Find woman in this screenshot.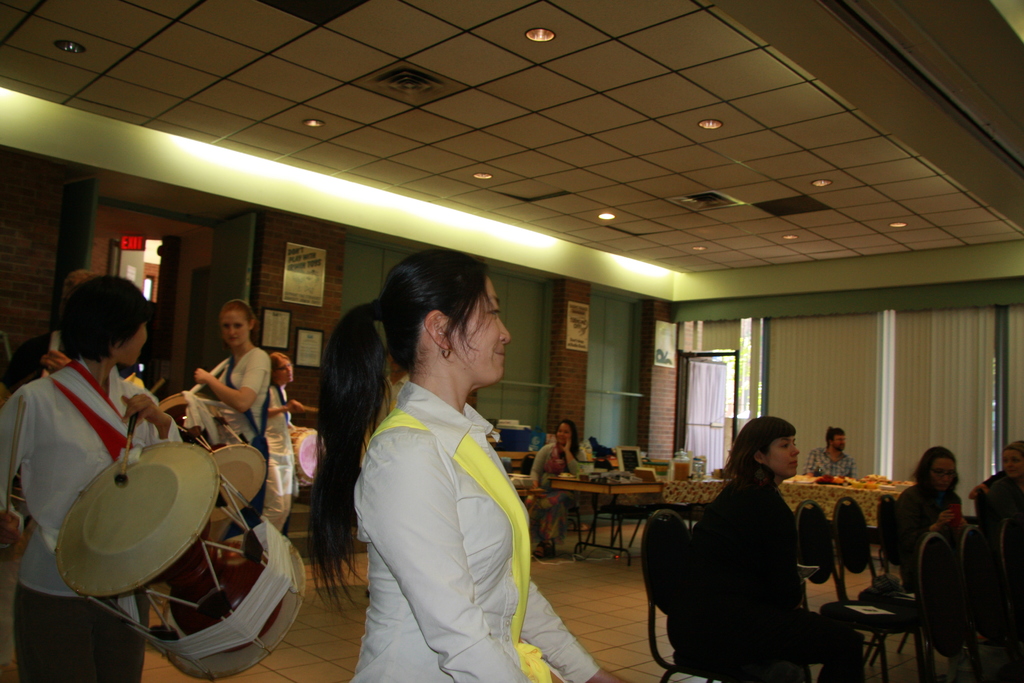
The bounding box for woman is left=313, top=243, right=548, bottom=682.
